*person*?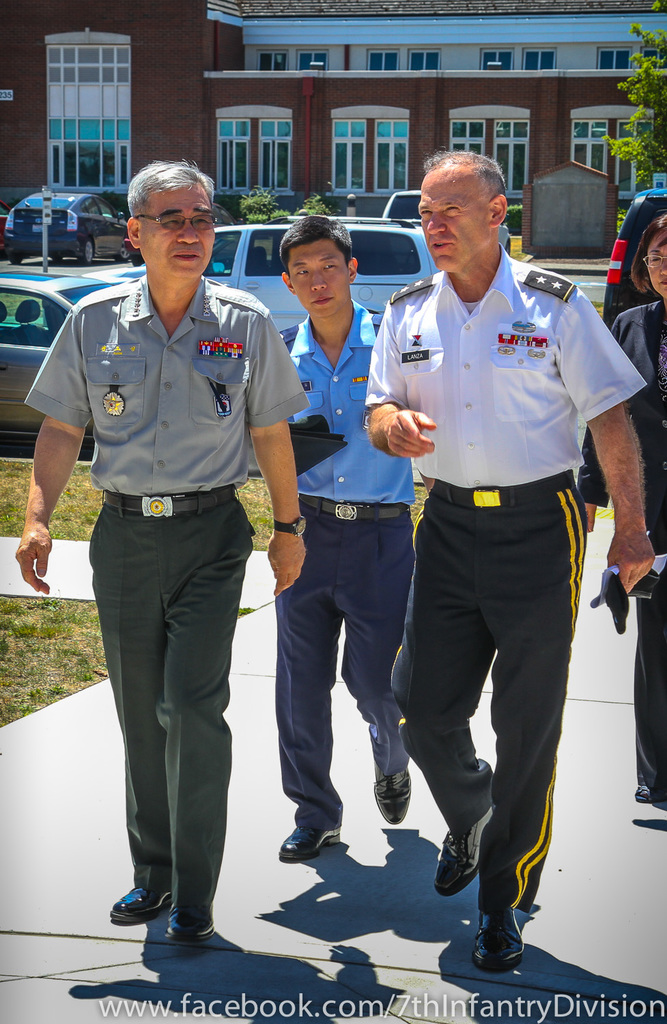
12/154/310/945
